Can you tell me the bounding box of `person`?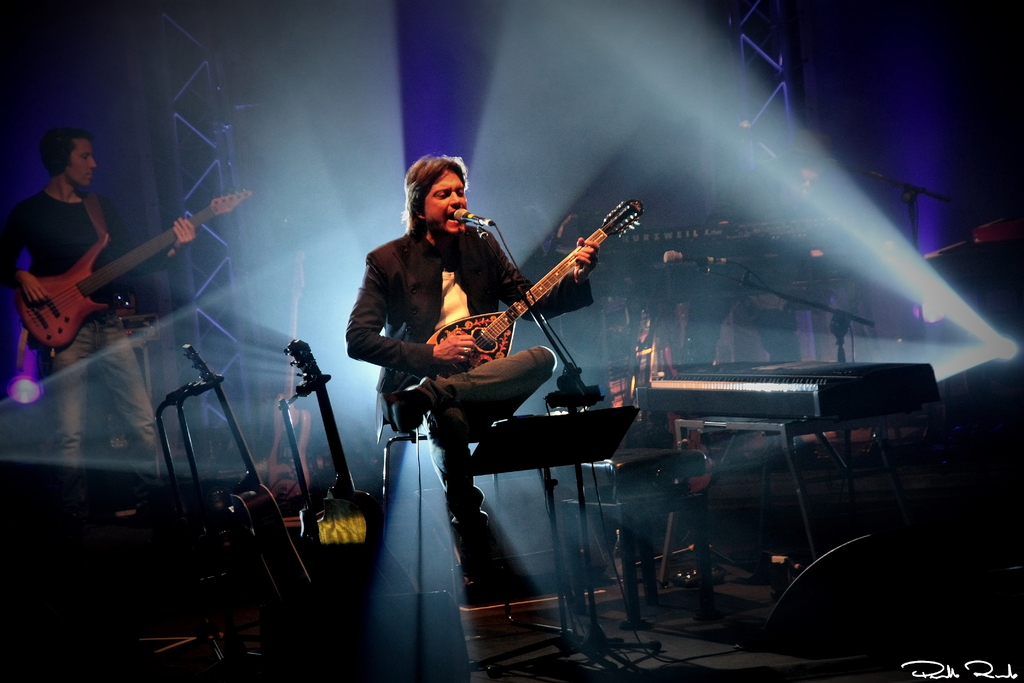
0, 129, 197, 479.
